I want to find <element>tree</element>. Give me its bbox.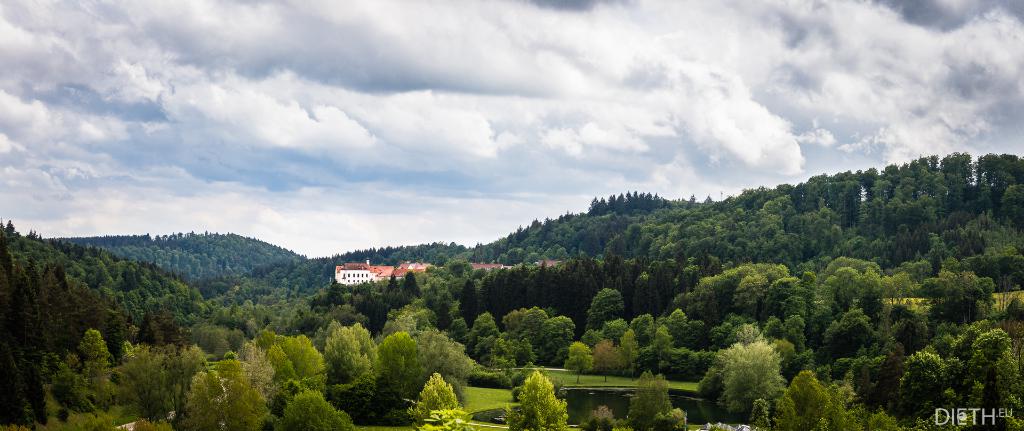
[left=177, top=345, right=234, bottom=421].
